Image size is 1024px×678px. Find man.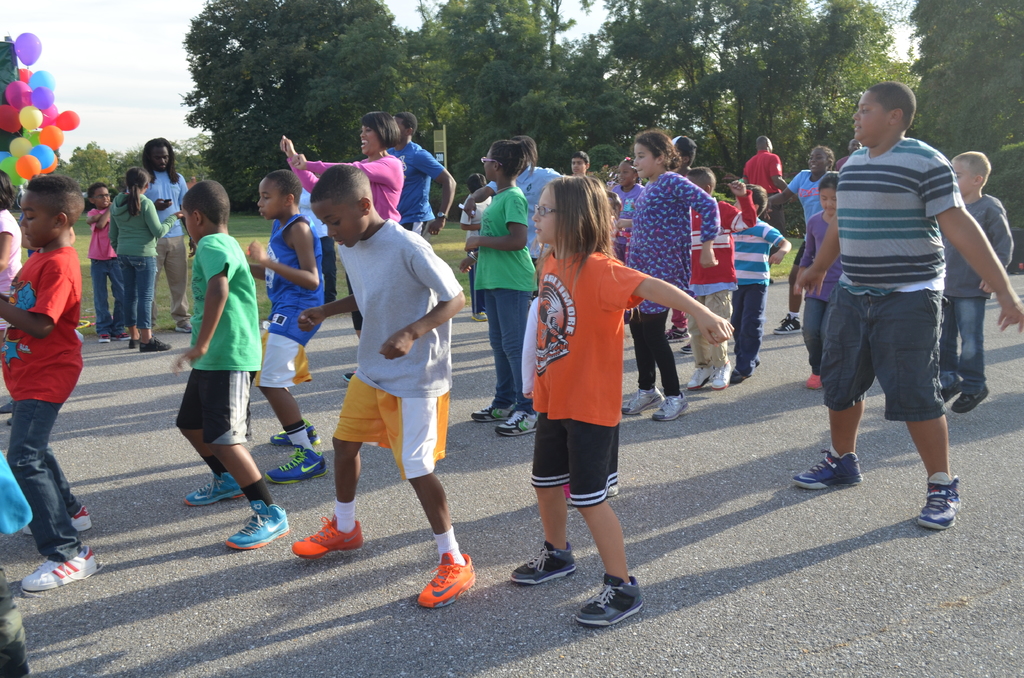
region(799, 93, 984, 519).
